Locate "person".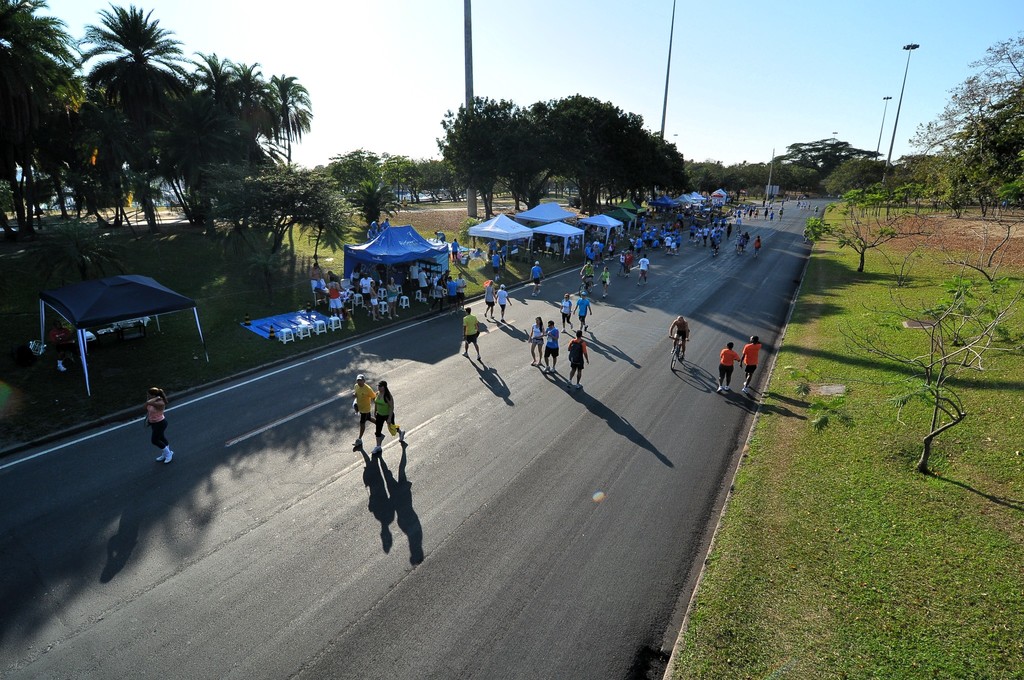
Bounding box: <bbox>489, 248, 502, 280</bbox>.
